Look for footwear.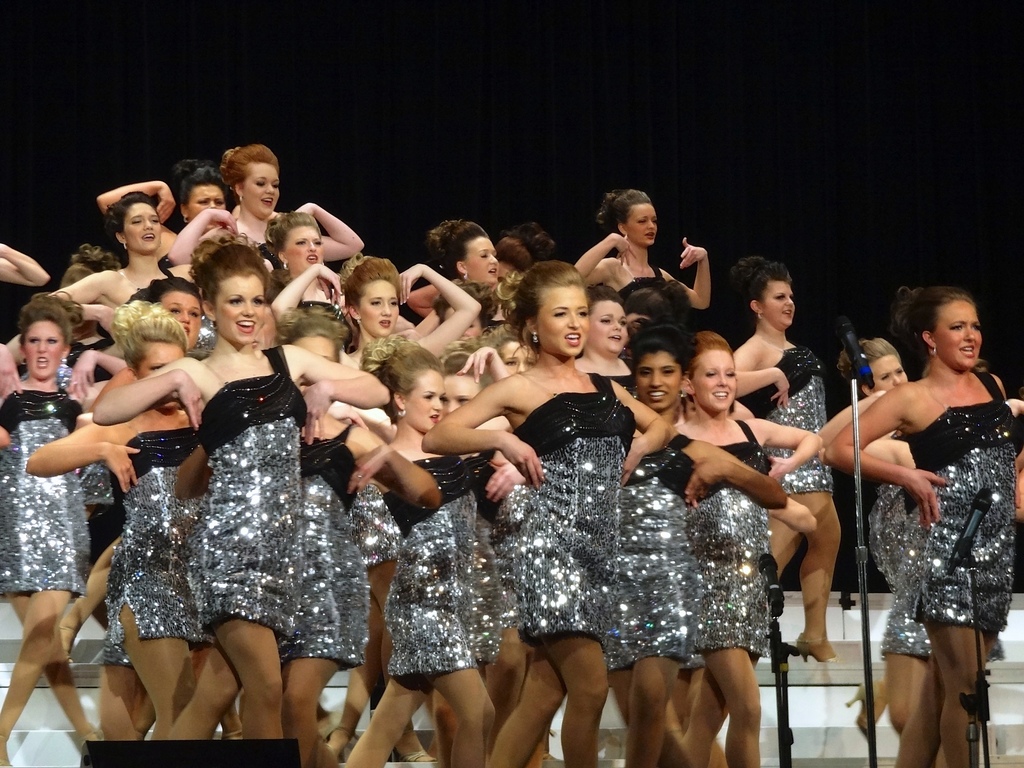
Found: 845,682,875,737.
